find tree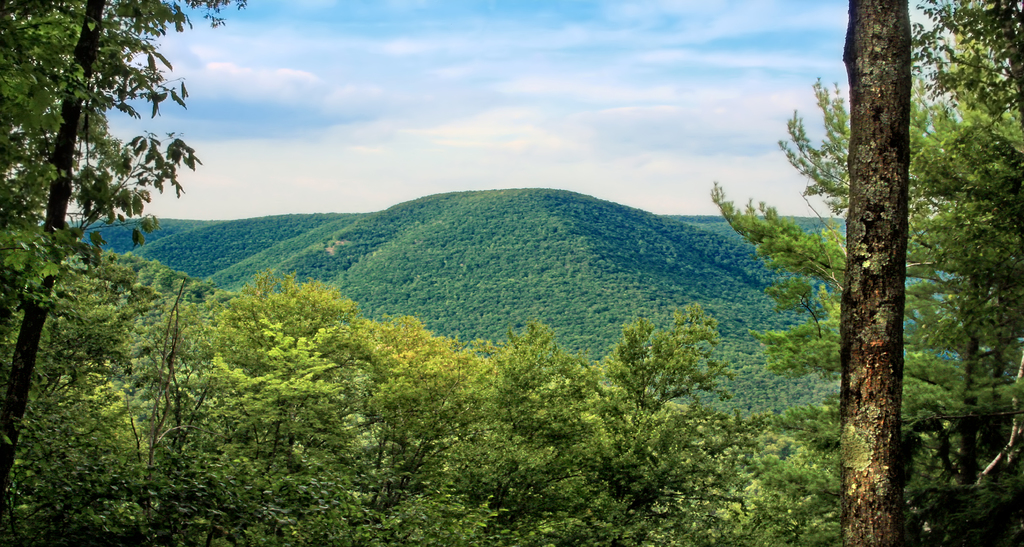
842, 0, 900, 546
